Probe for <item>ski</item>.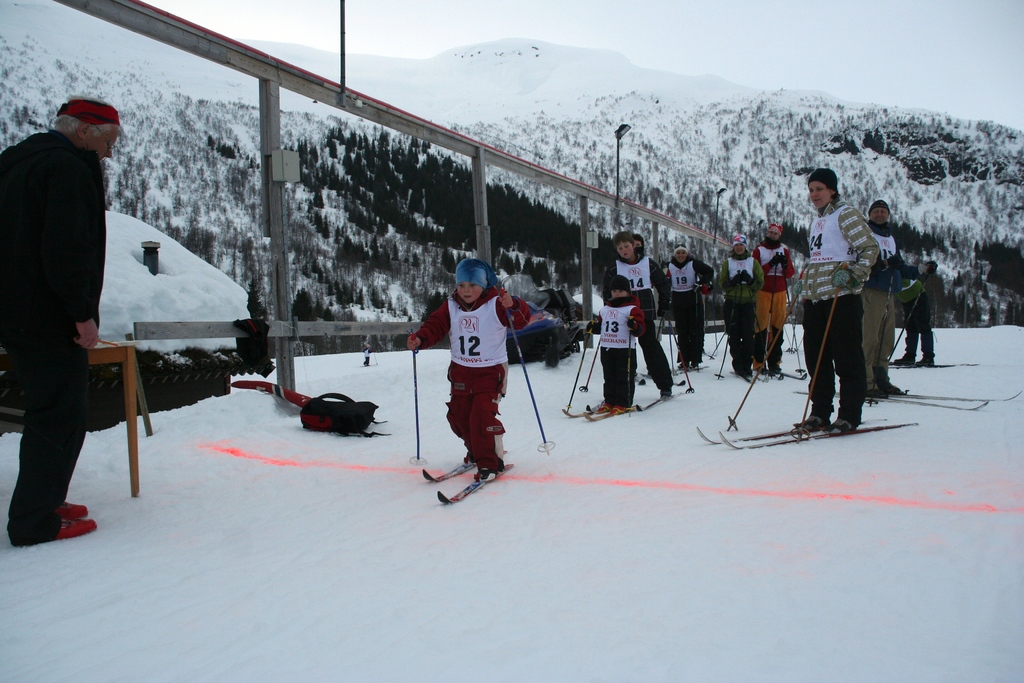
Probe result: BBox(636, 371, 686, 388).
